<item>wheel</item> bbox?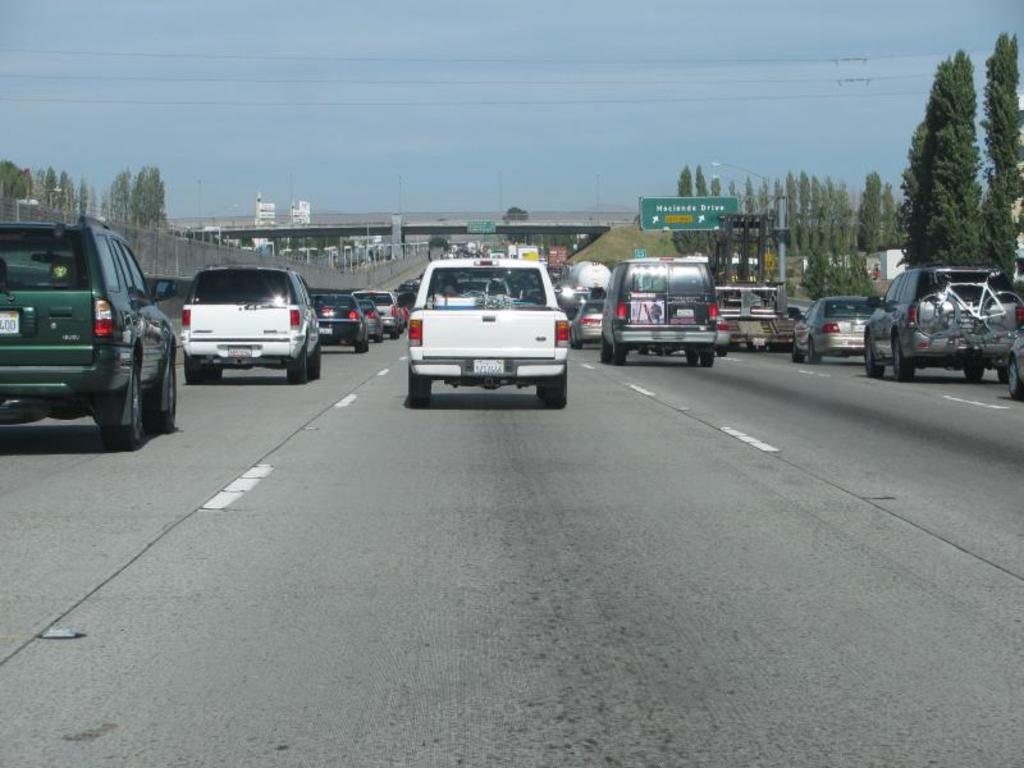
(left=804, top=330, right=820, bottom=364)
